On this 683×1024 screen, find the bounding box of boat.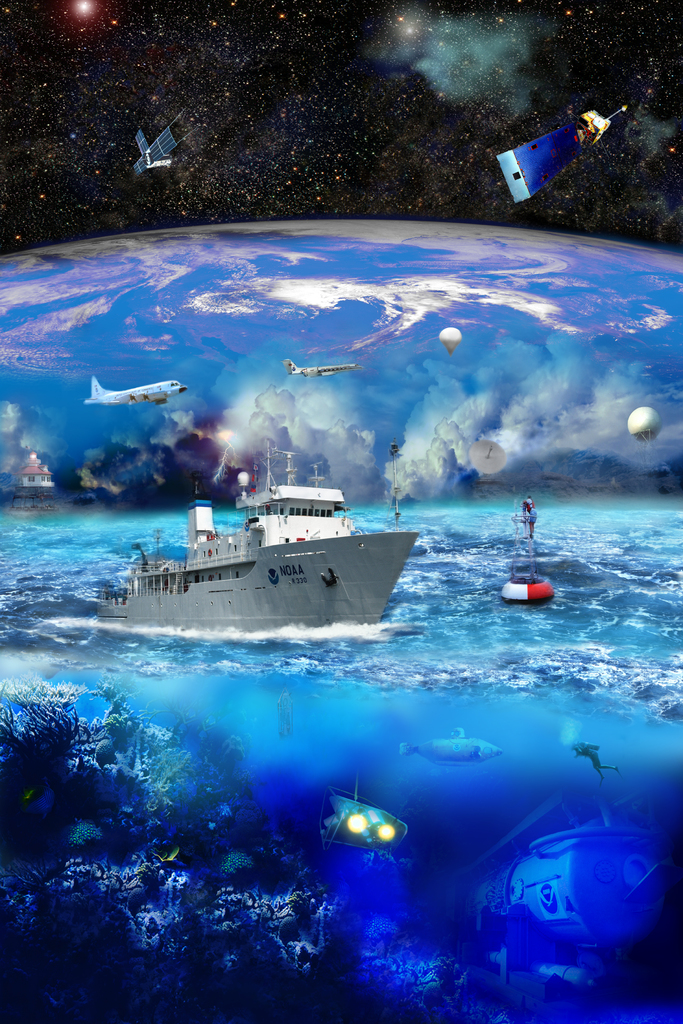
Bounding box: (left=454, top=781, right=671, bottom=1007).
